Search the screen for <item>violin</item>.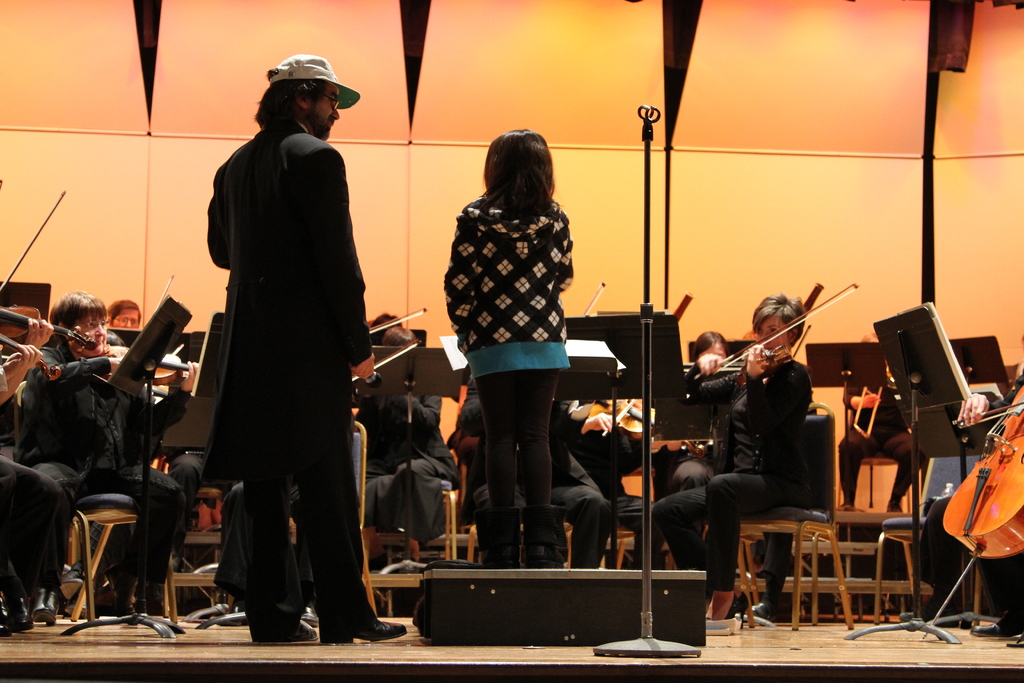
Found at box(583, 281, 608, 317).
